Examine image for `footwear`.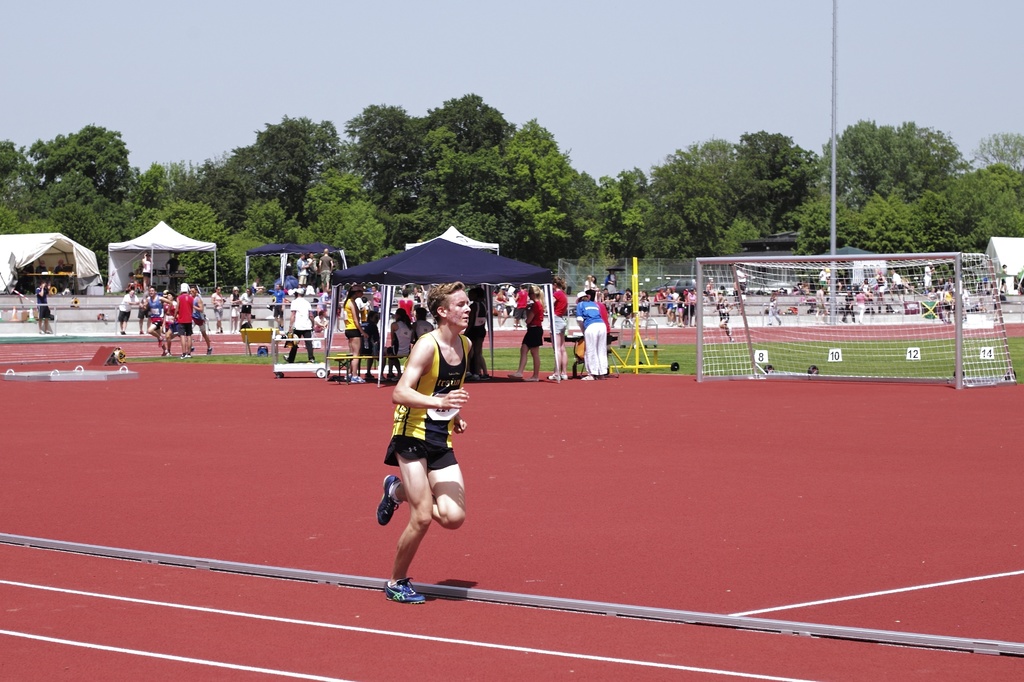
Examination result: pyautogui.locateOnScreen(375, 473, 401, 527).
